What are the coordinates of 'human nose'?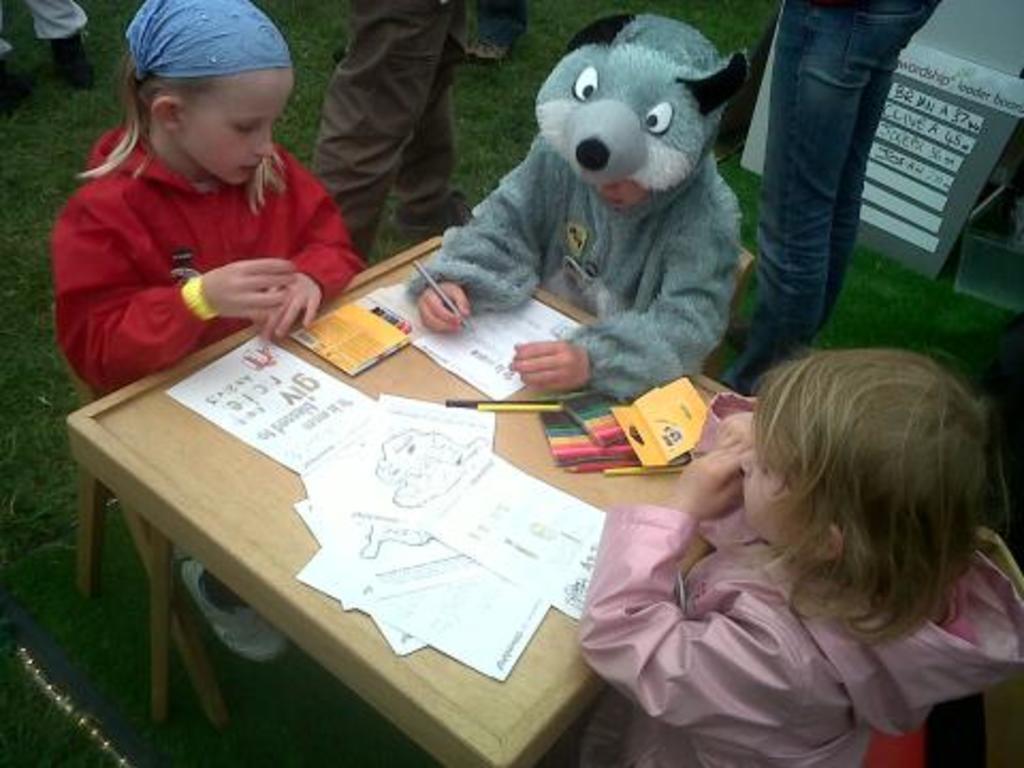
(left=256, top=132, right=273, bottom=160).
